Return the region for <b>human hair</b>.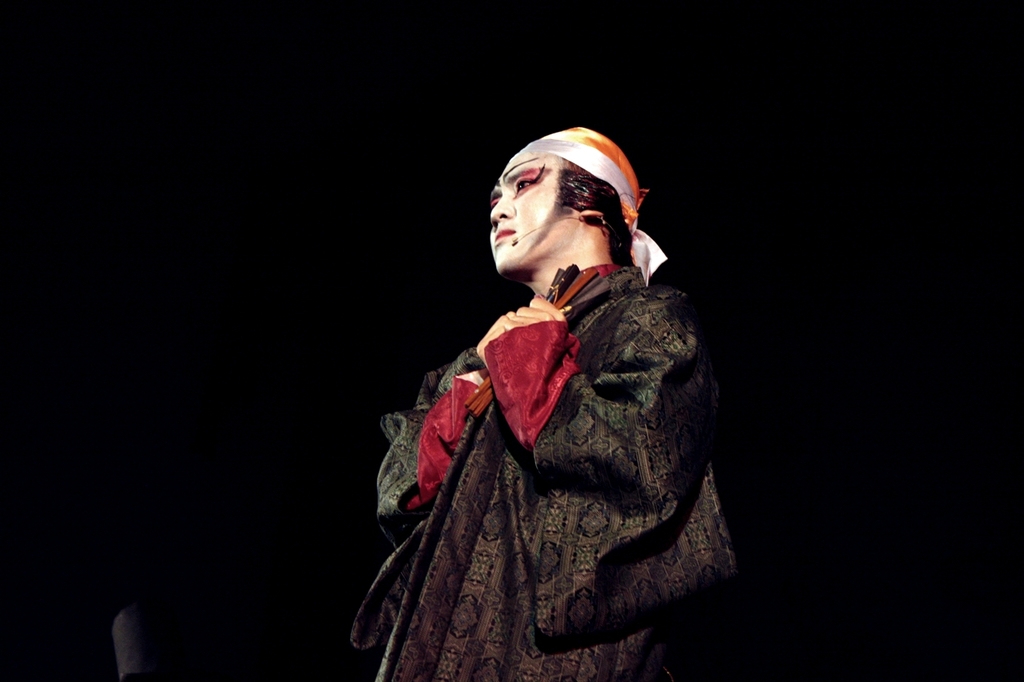
555, 155, 636, 265.
